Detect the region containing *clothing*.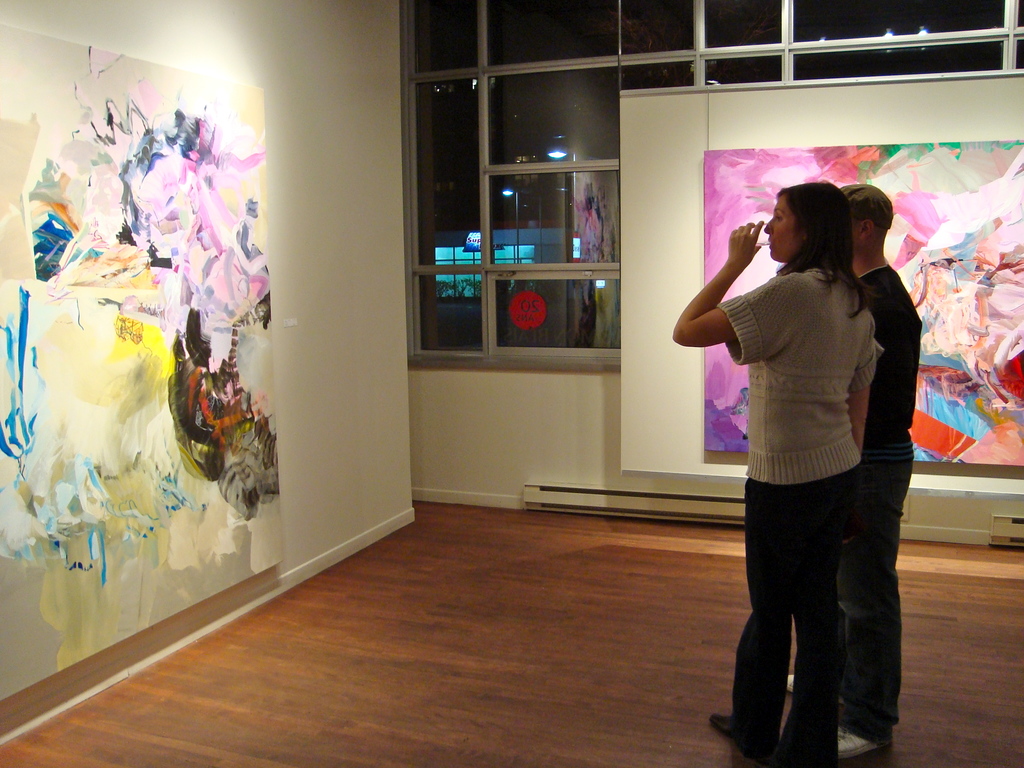
bbox=(701, 215, 902, 665).
